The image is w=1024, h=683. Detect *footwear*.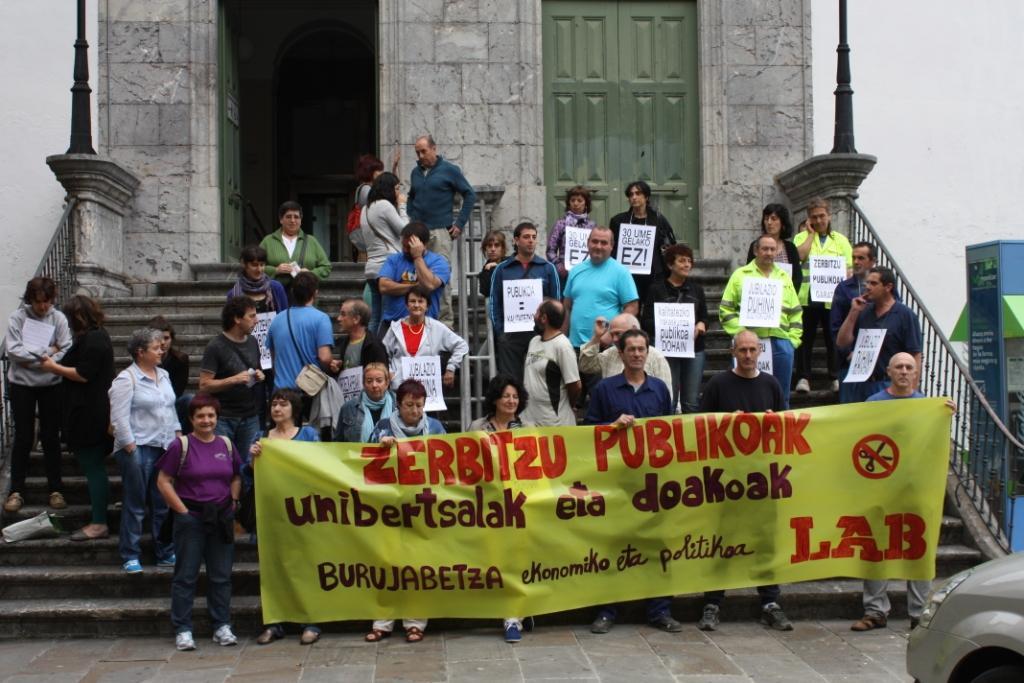
Detection: crop(122, 555, 142, 575).
